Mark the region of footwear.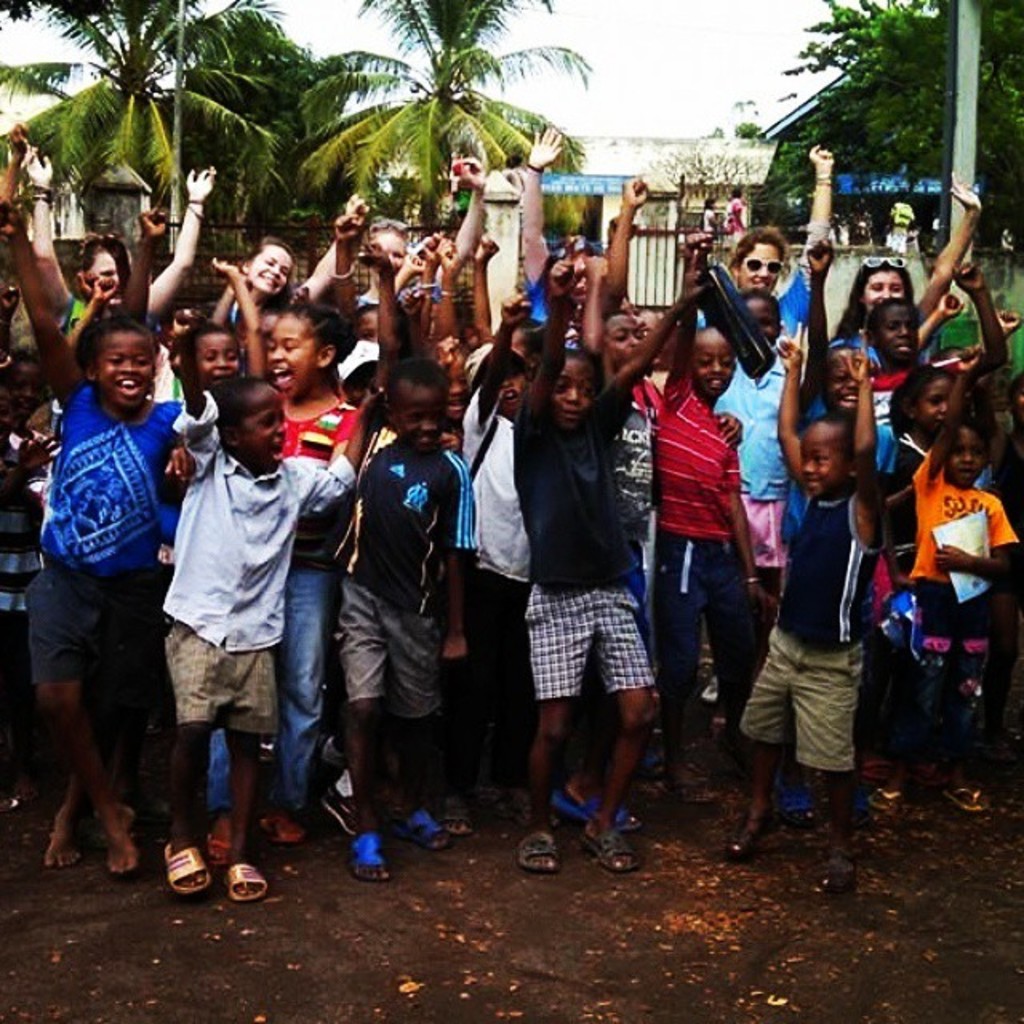
Region: locate(869, 789, 906, 816).
